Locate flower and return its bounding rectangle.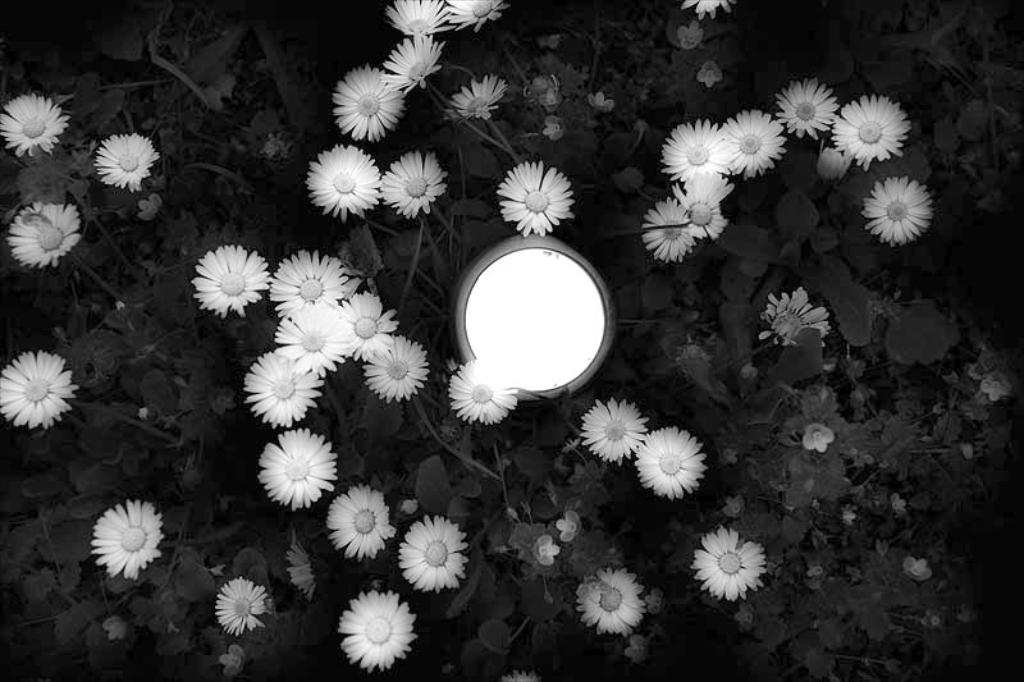
(634,427,707,499).
